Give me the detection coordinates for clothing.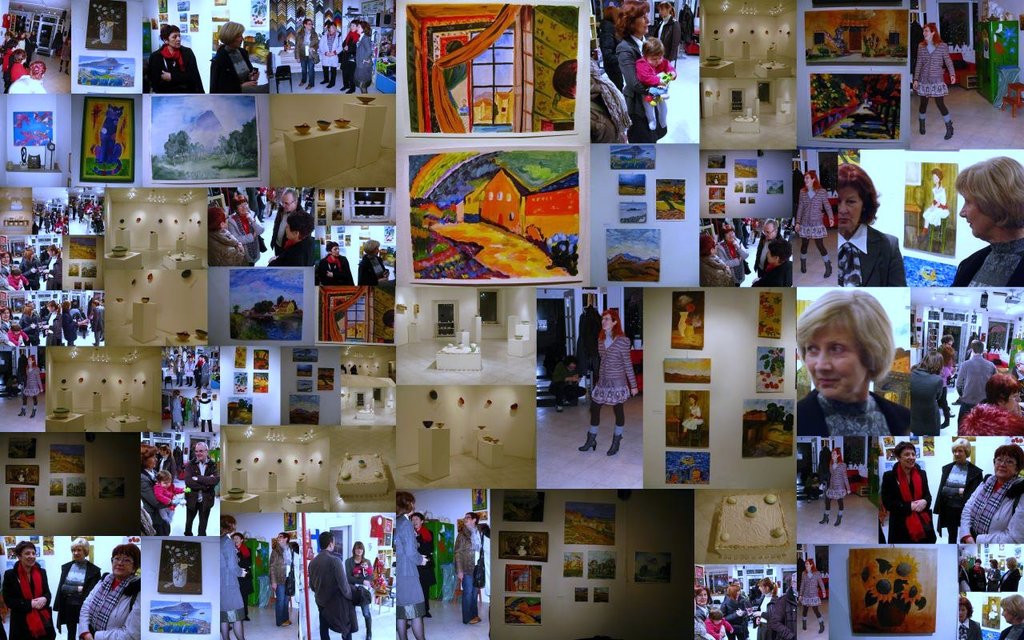
BBox(80, 570, 150, 639).
